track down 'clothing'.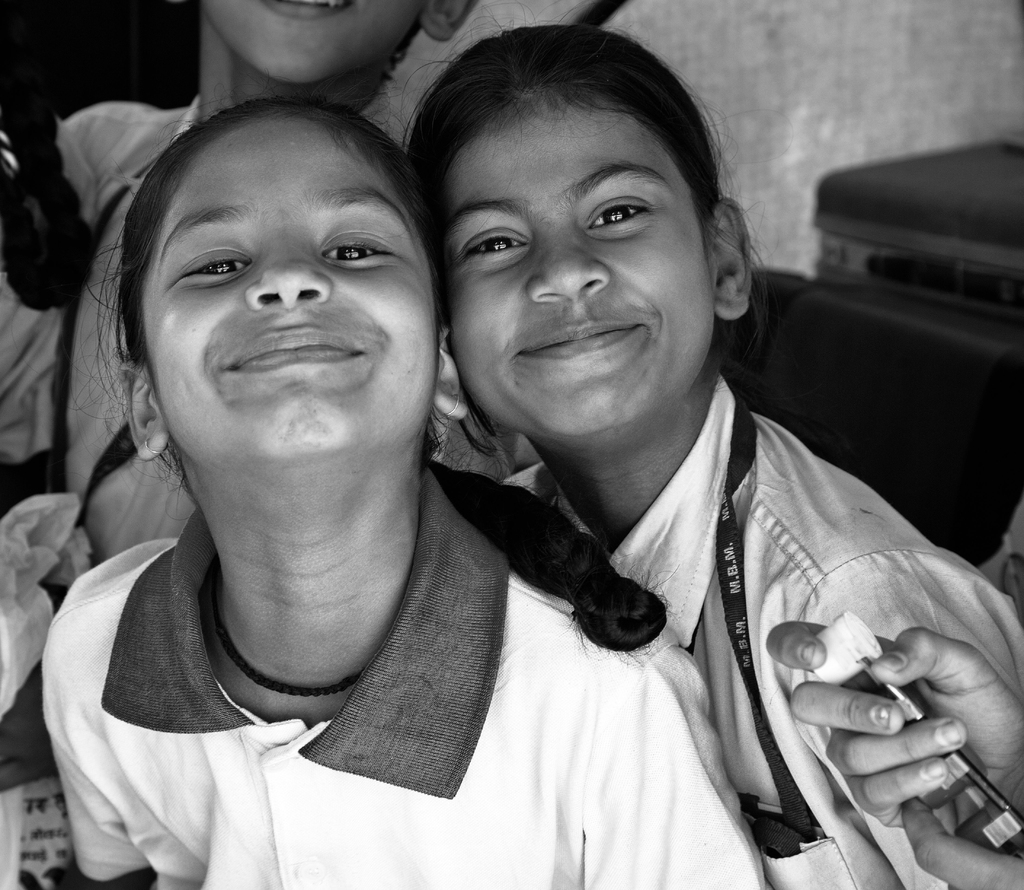
Tracked to [497,370,1023,889].
